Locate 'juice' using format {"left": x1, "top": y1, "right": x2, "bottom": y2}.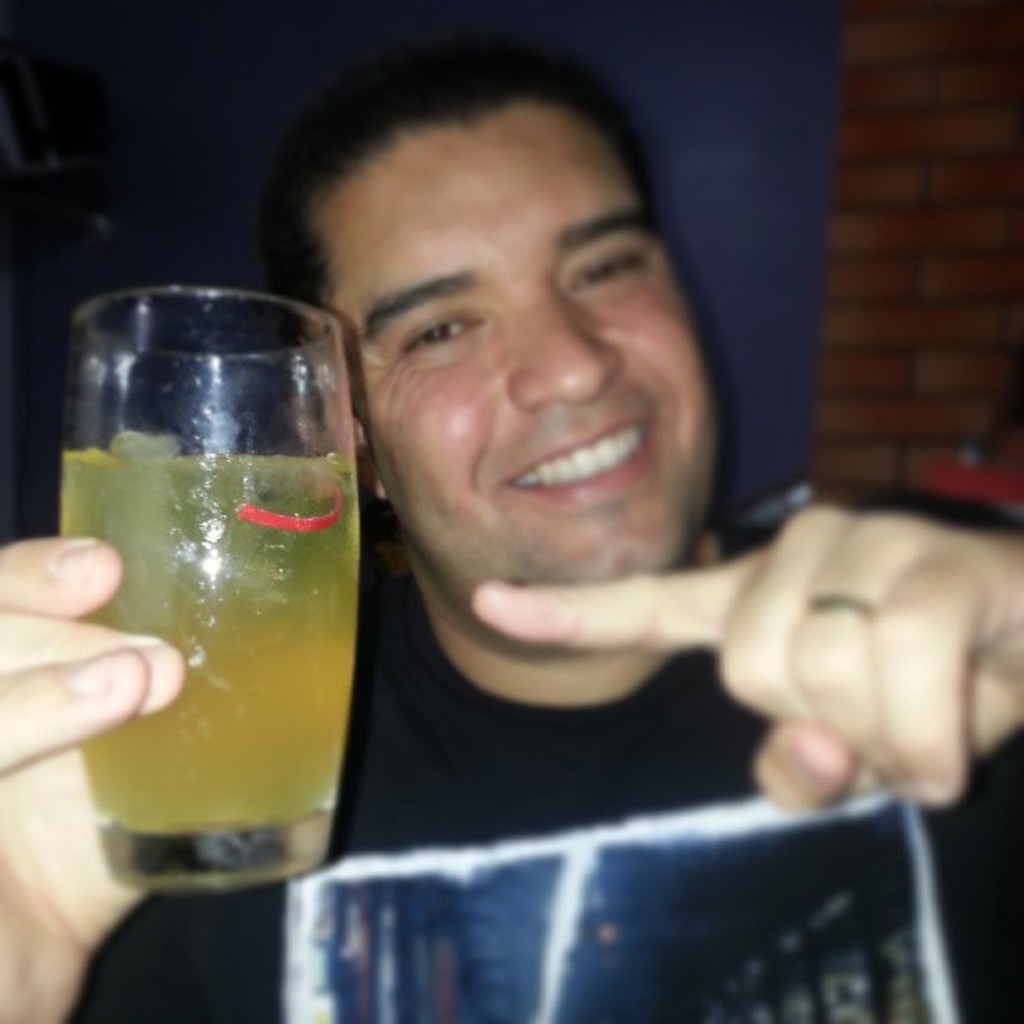
{"left": 74, "top": 390, "right": 368, "bottom": 870}.
